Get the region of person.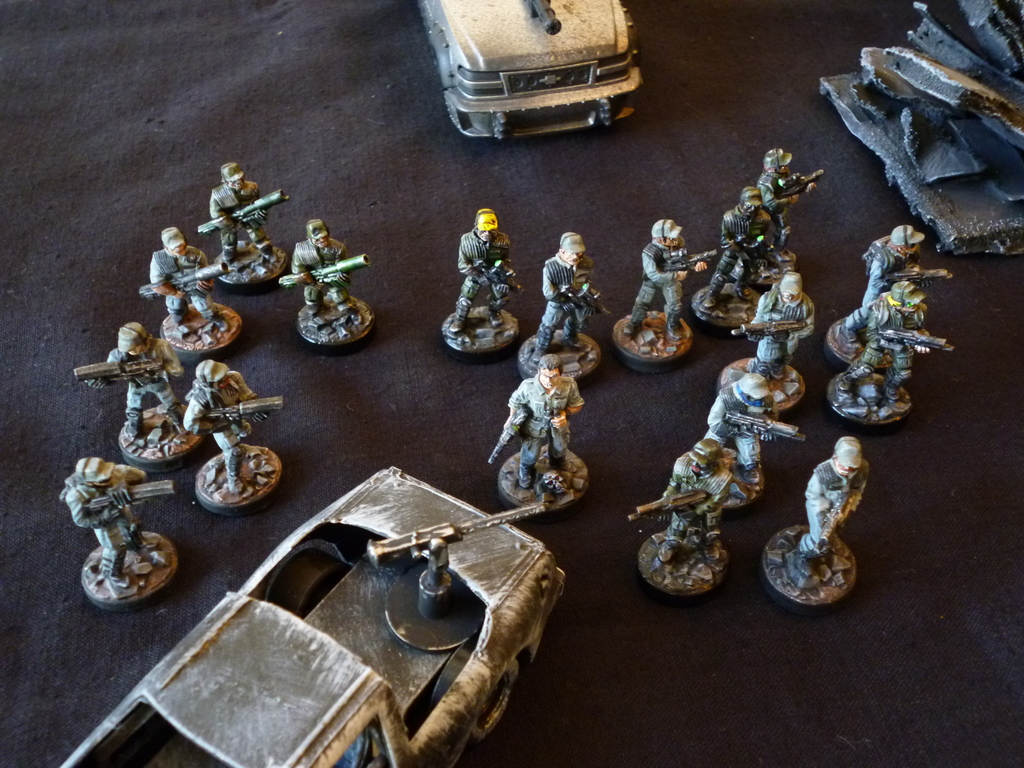
{"left": 625, "top": 219, "right": 713, "bottom": 340}.
